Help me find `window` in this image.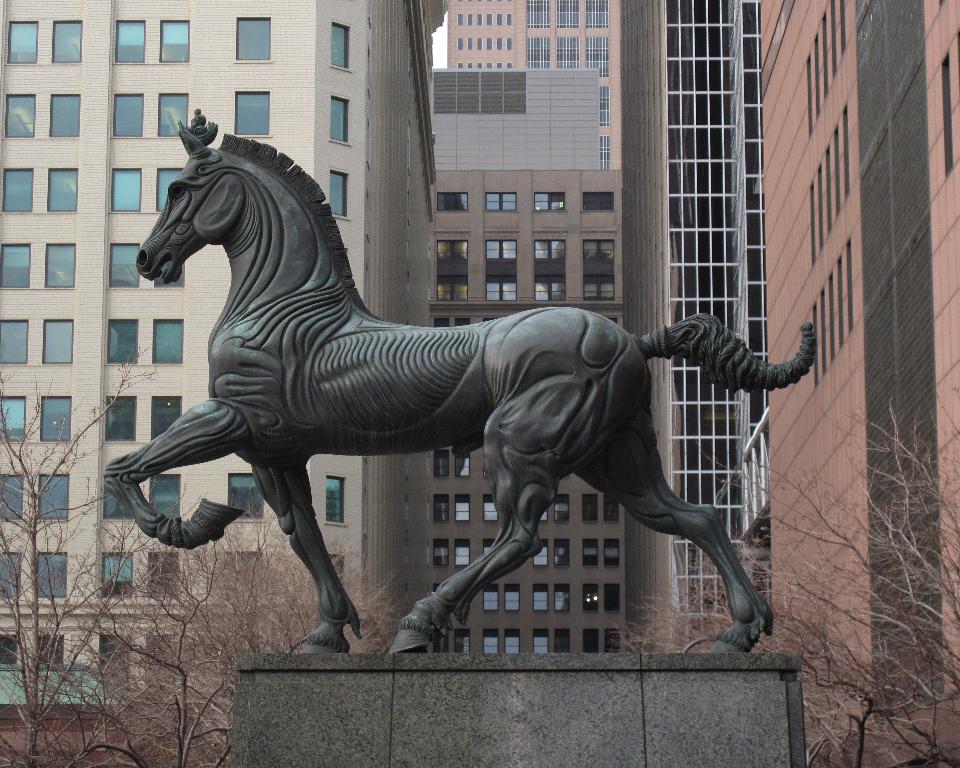
Found it: x1=432 y1=496 x2=449 y2=522.
